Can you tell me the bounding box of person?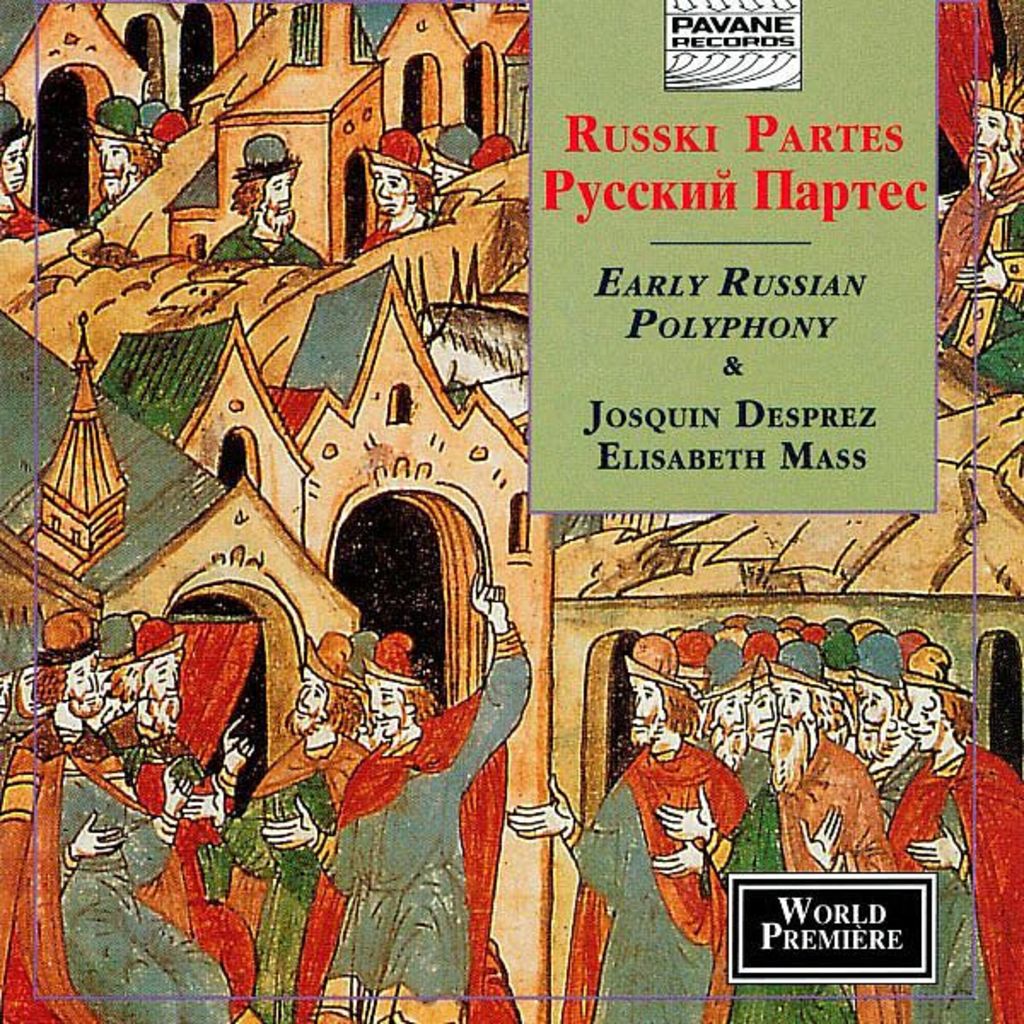
x1=353 y1=130 x2=440 y2=259.
